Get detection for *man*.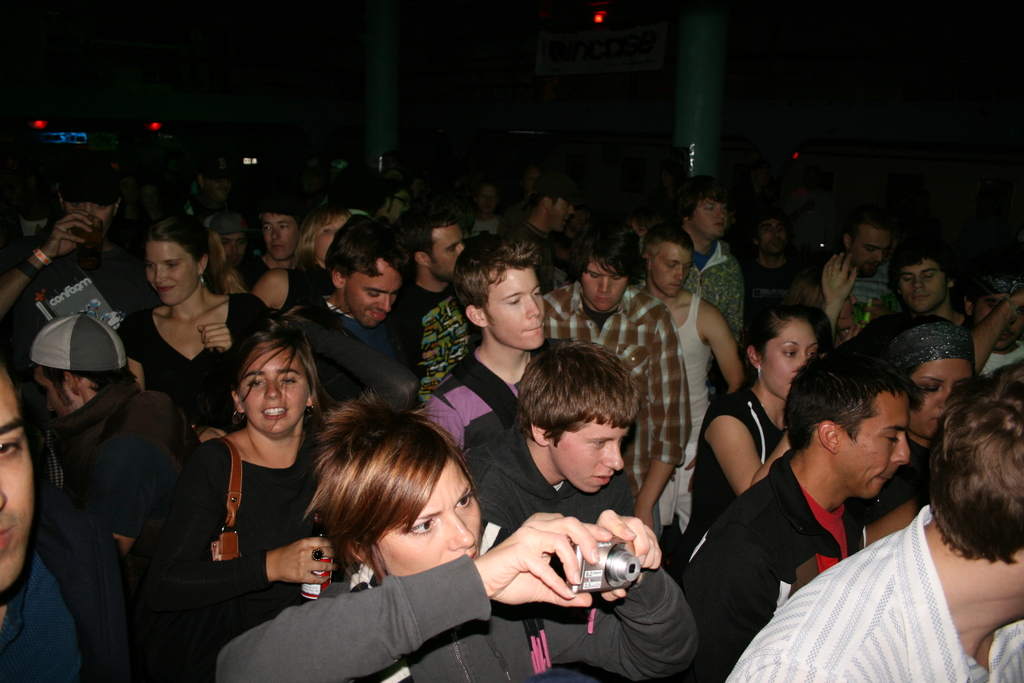
Detection: region(452, 339, 636, 539).
